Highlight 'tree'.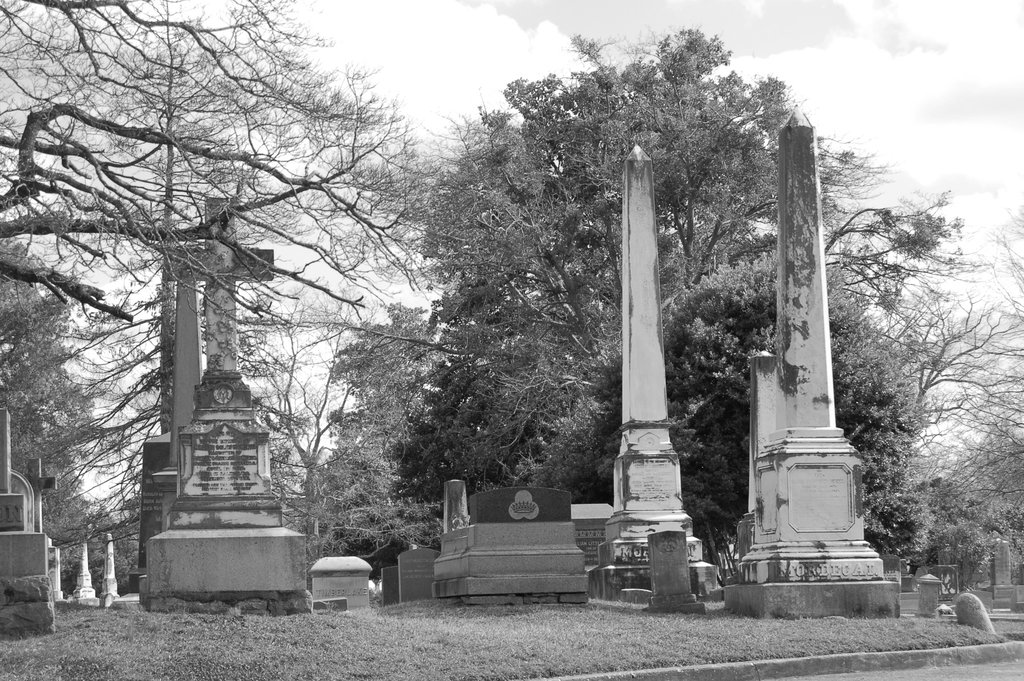
Highlighted region: l=283, t=306, r=440, b=561.
